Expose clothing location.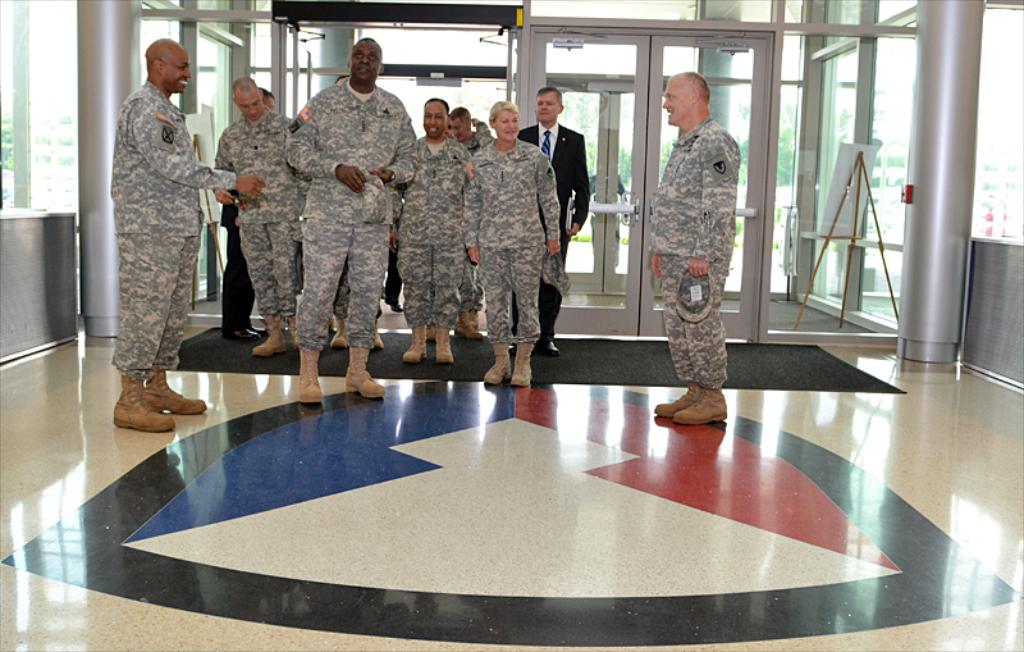
Exposed at l=96, t=53, r=218, b=380.
